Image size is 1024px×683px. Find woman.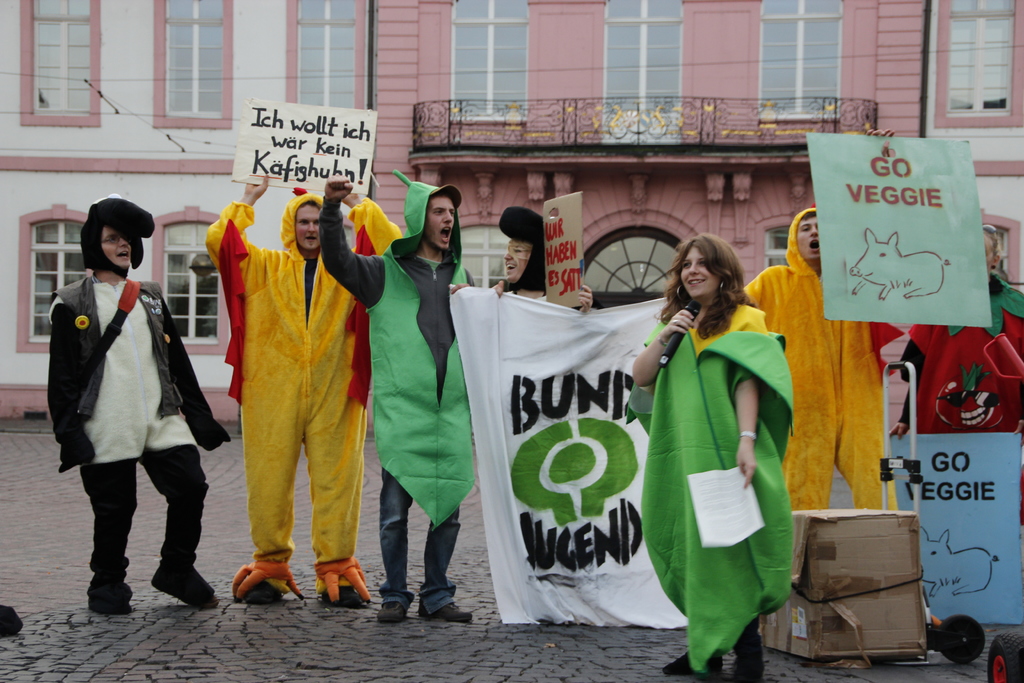
[left=641, top=225, right=809, bottom=682].
